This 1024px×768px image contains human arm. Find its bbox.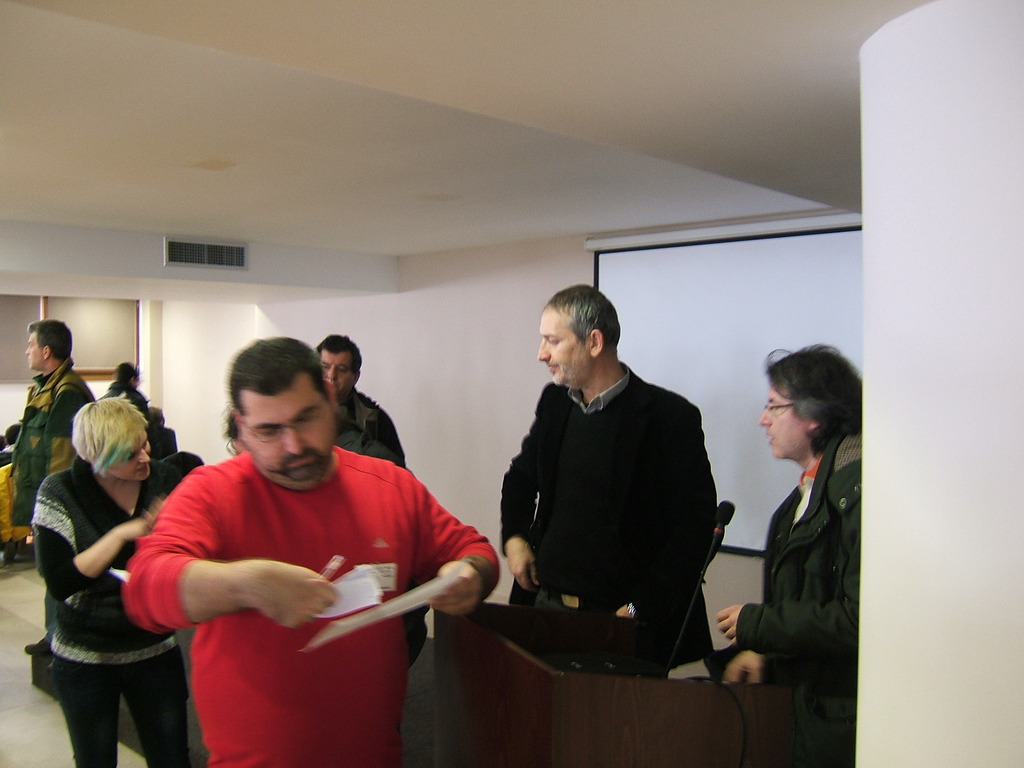
<region>724, 492, 794, 687</region>.
